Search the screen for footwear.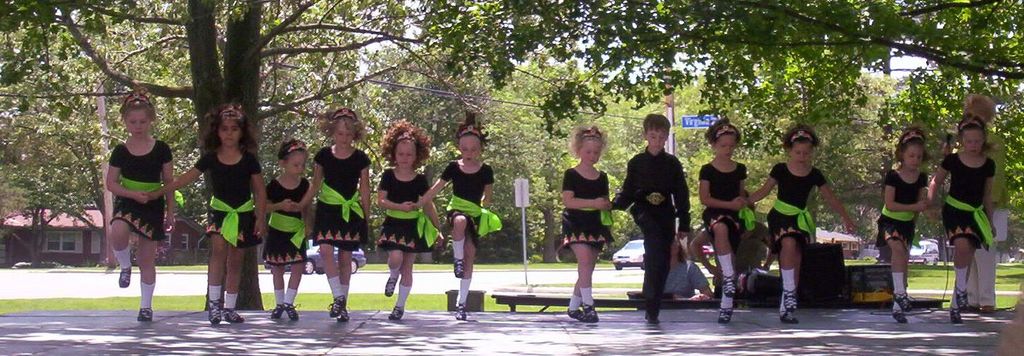
Found at (x1=451, y1=250, x2=466, y2=280).
